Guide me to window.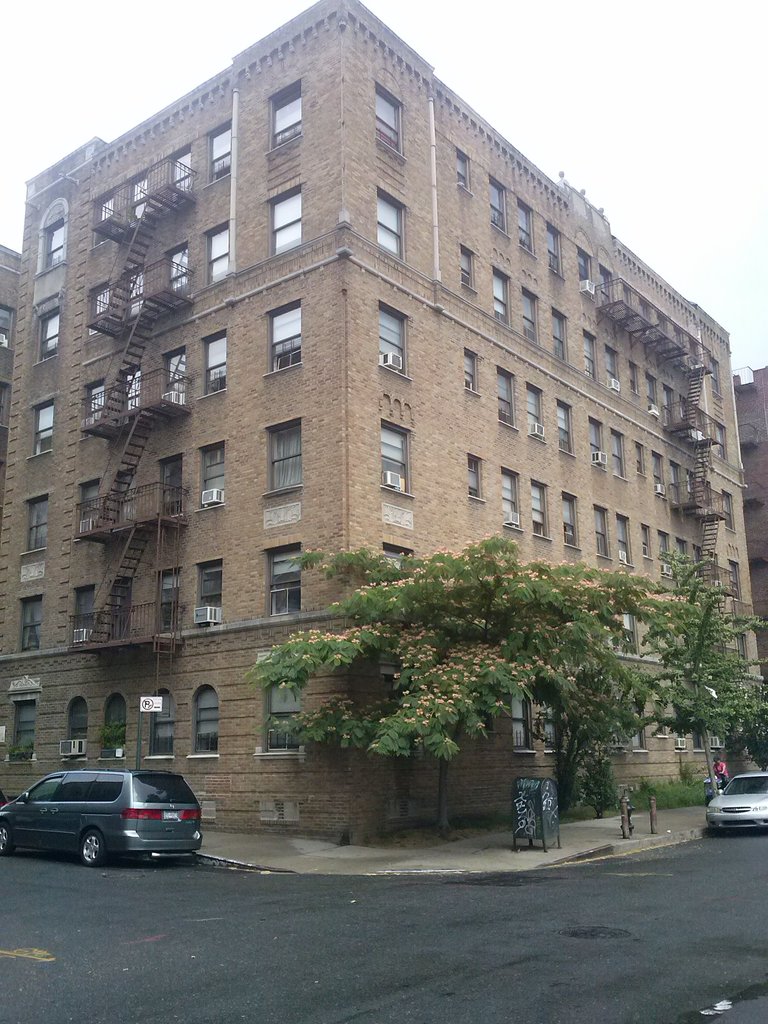
Guidance: <bbox>690, 340, 697, 376</bbox>.
